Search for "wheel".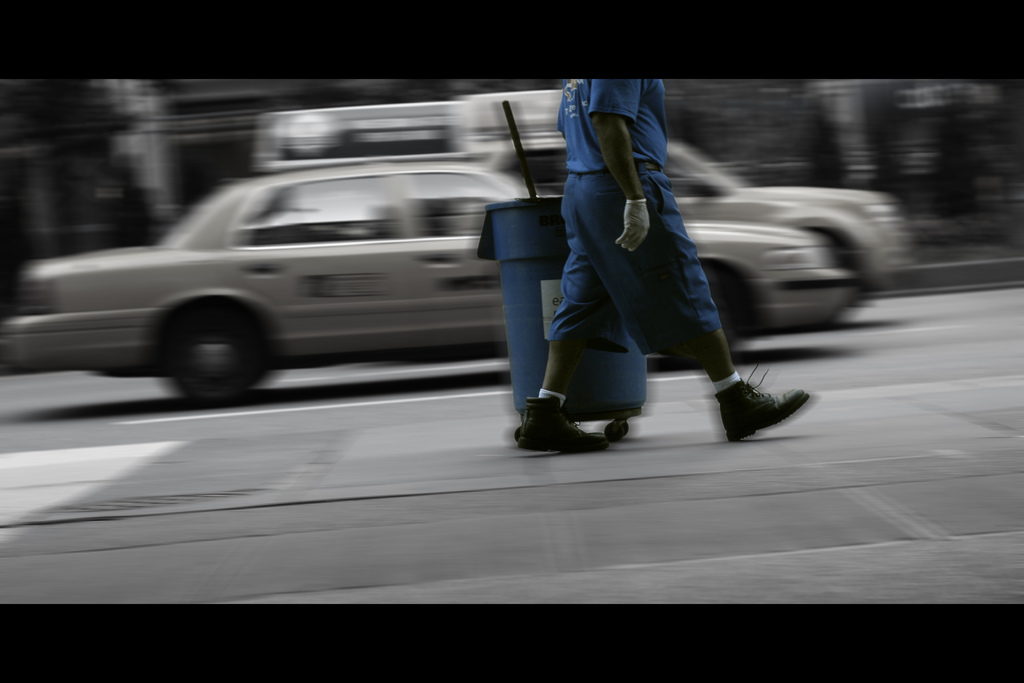
Found at box(662, 259, 742, 373).
